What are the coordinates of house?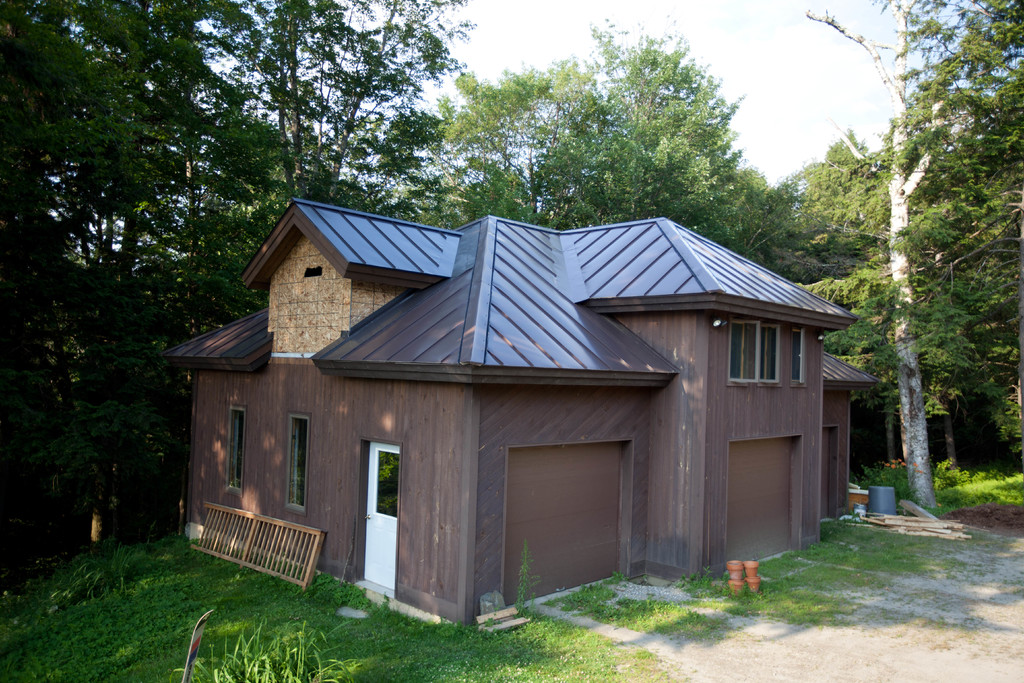
pyautogui.locateOnScreen(817, 350, 876, 520).
